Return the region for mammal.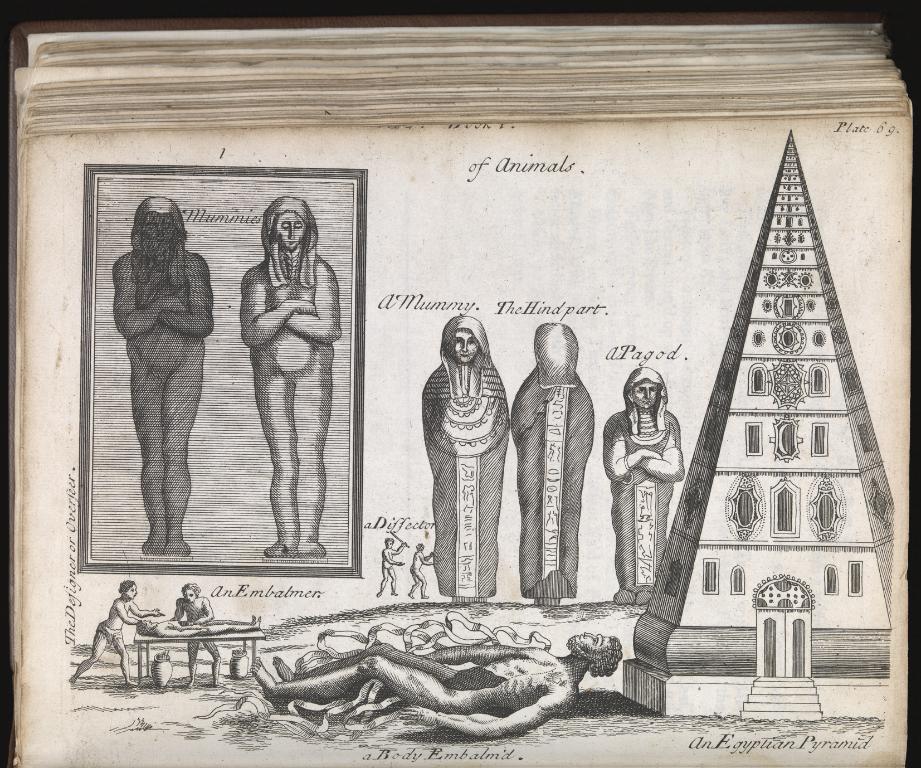
box=[376, 540, 408, 593].
